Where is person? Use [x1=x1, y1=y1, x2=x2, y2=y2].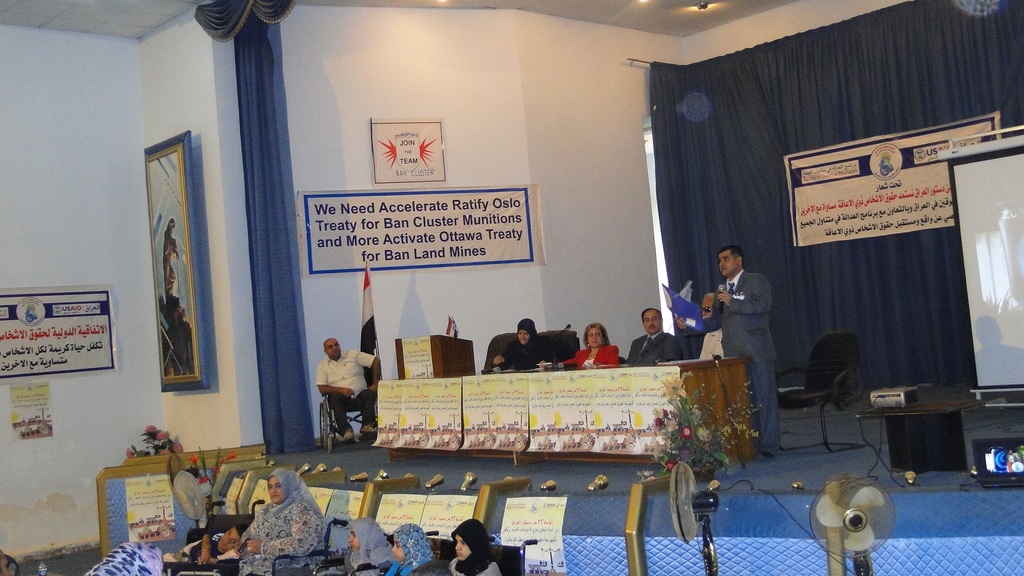
[x1=376, y1=515, x2=445, y2=575].
